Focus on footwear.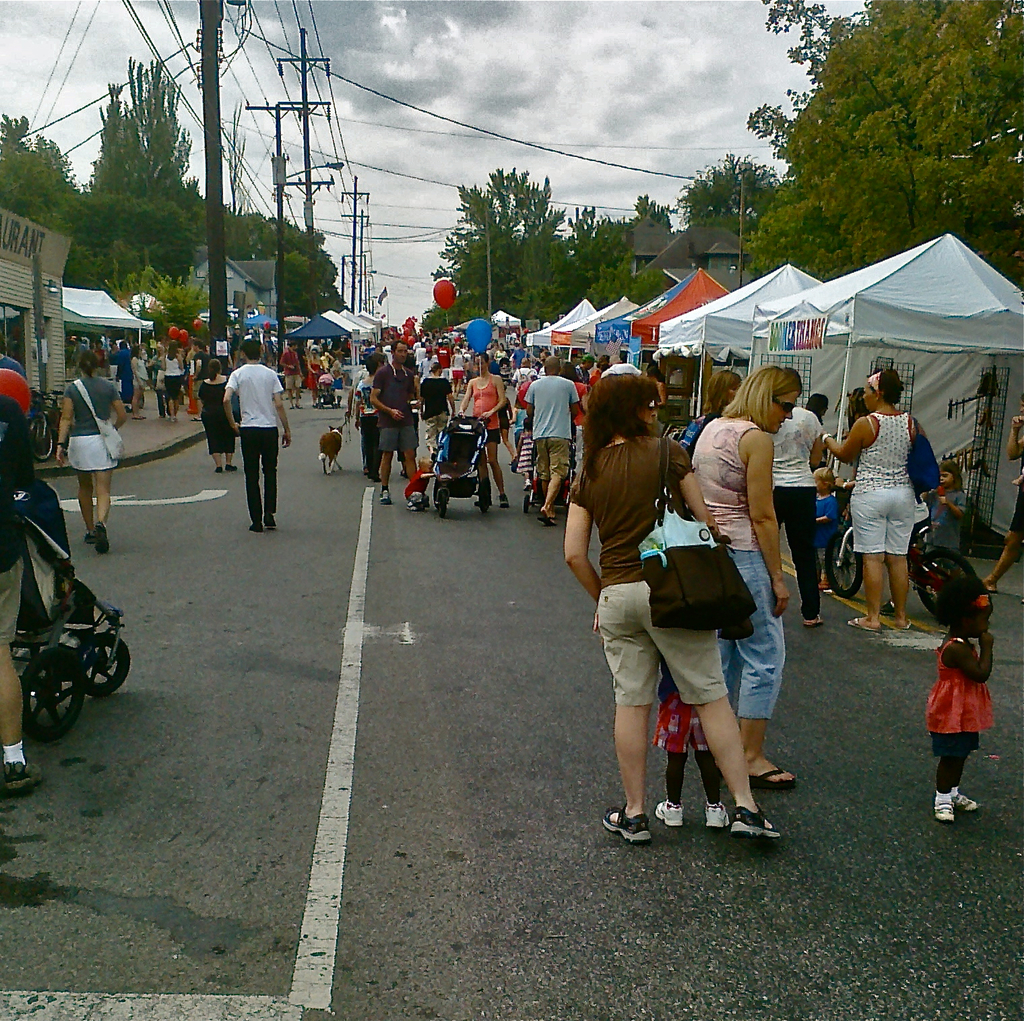
Focused at l=949, t=790, r=977, b=814.
